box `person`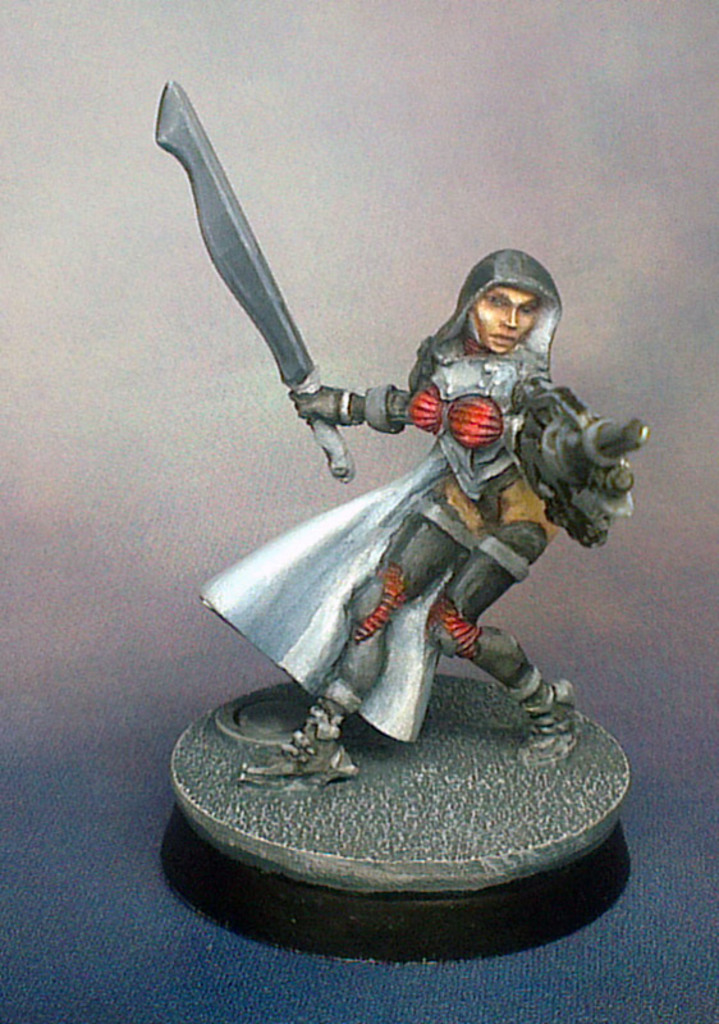
locate(246, 207, 623, 869)
